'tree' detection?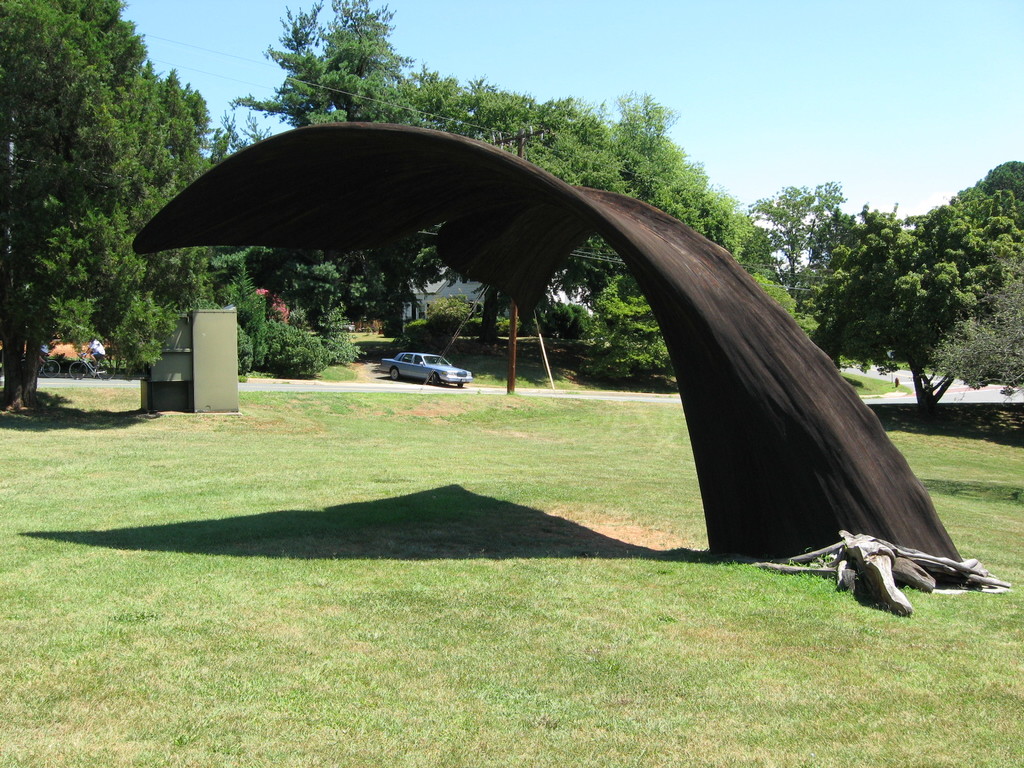
Rect(617, 152, 666, 204)
